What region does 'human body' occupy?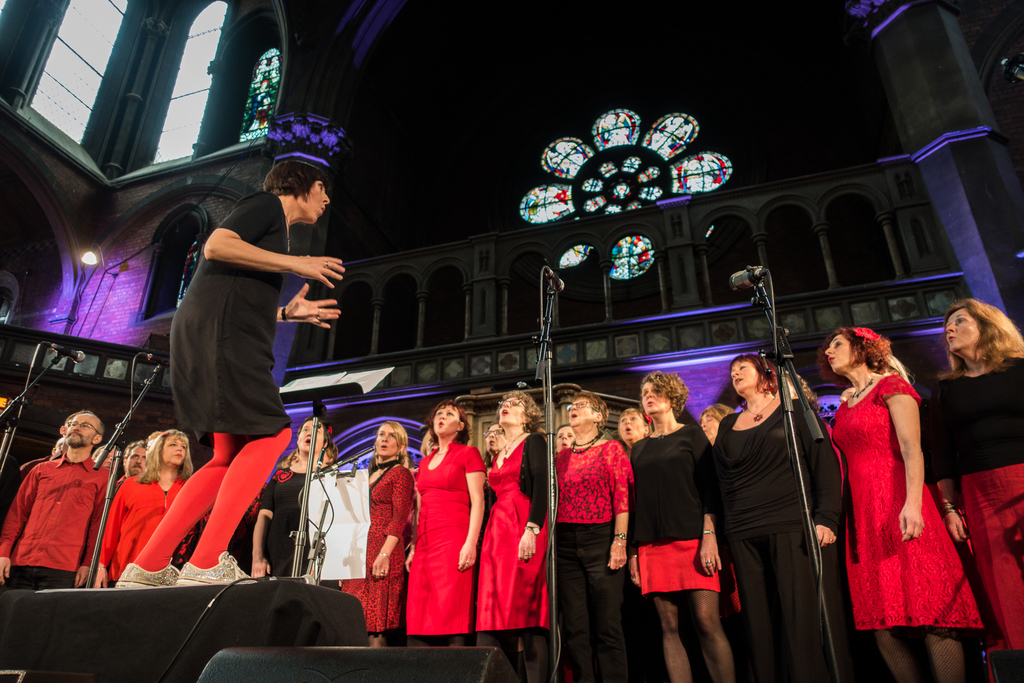
464 383 534 628.
